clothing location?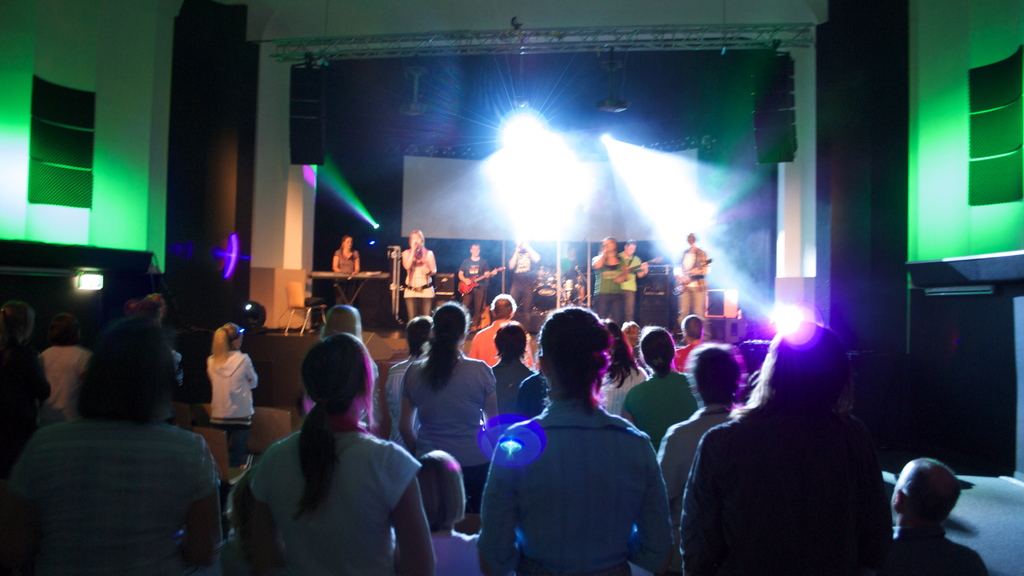
[482,356,671,575]
